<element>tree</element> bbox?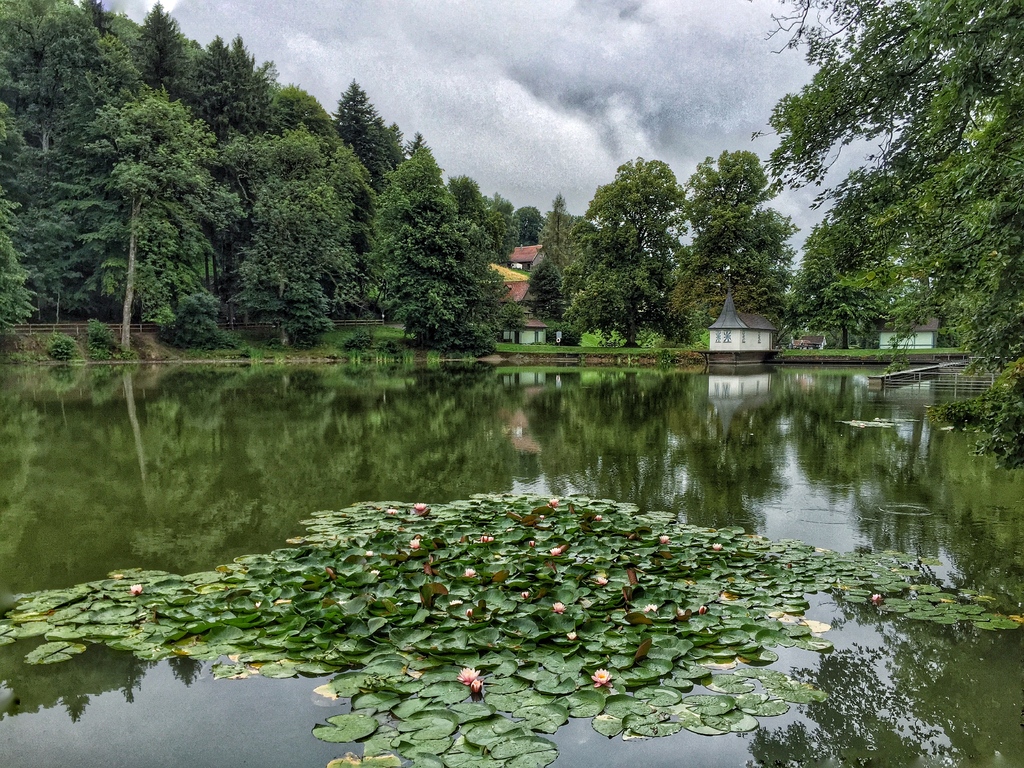
<region>747, 0, 1023, 466</region>
